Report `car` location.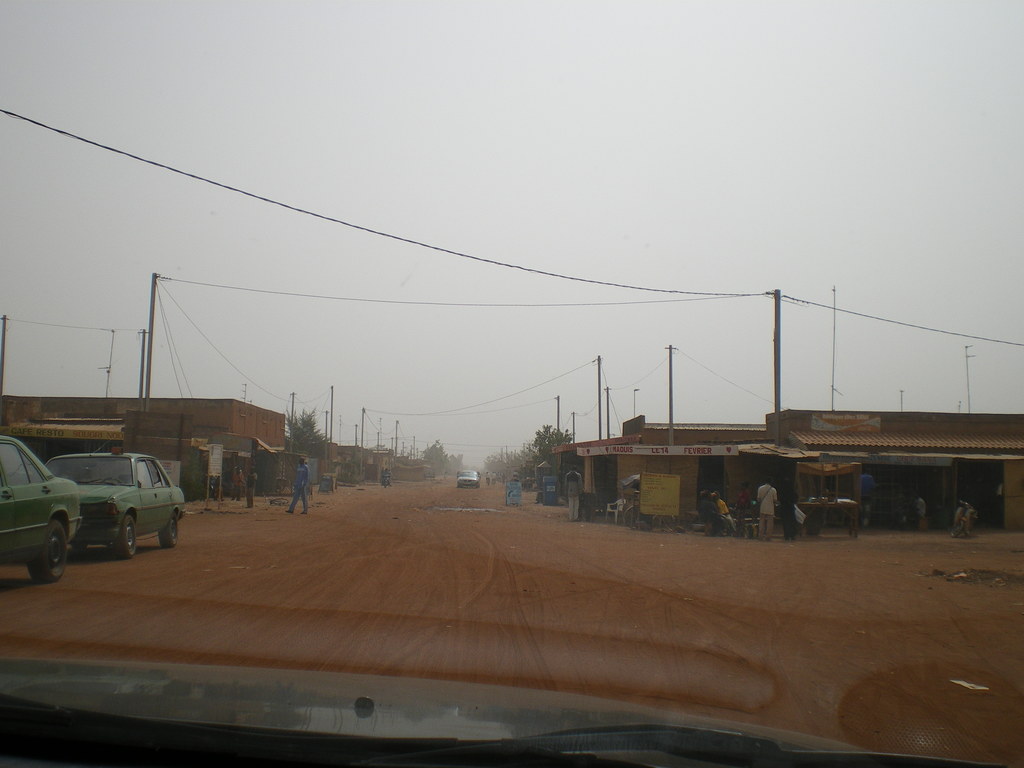
Report: (left=44, top=434, right=186, bottom=558).
